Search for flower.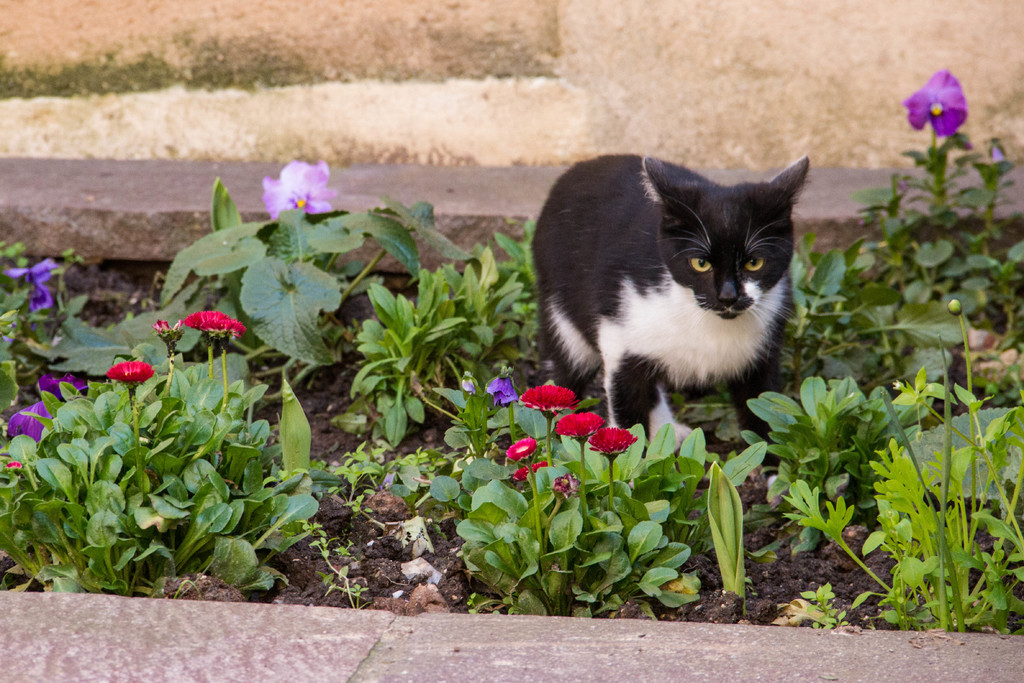
Found at detection(257, 142, 343, 224).
